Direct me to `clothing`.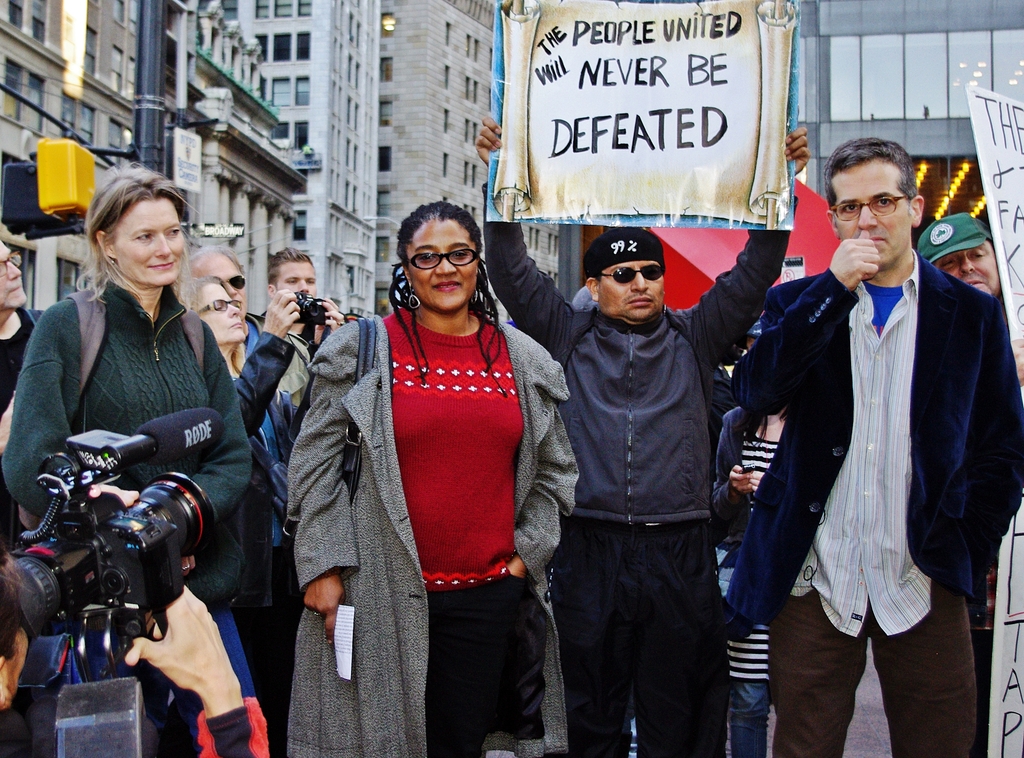
Direction: x1=285, y1=297, x2=578, y2=757.
